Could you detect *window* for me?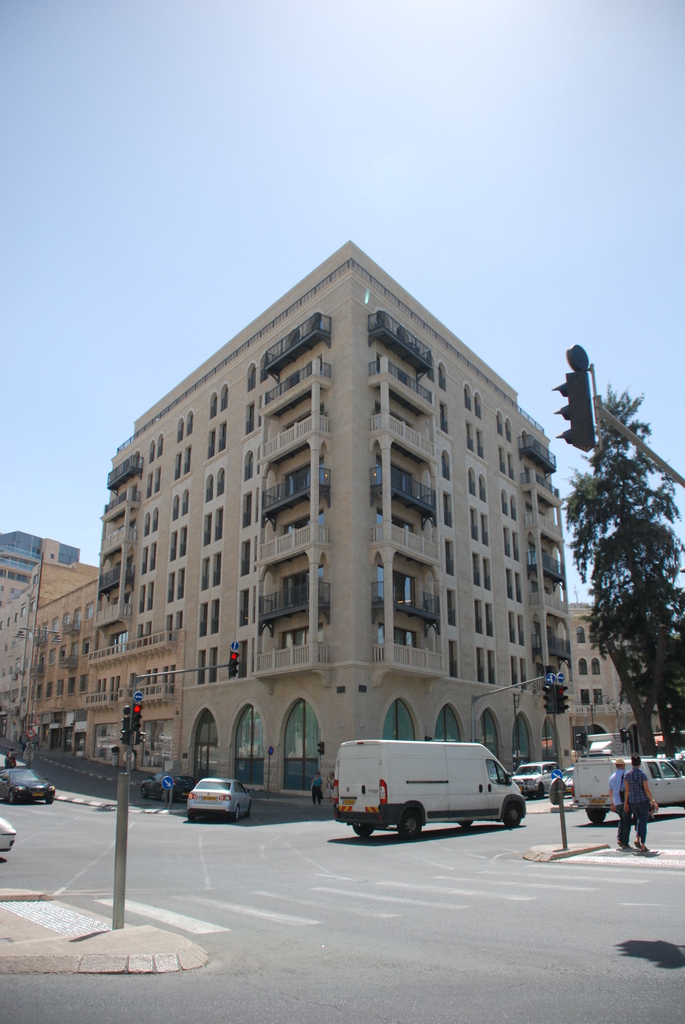
Detection result: Rect(21, 686, 28, 698).
